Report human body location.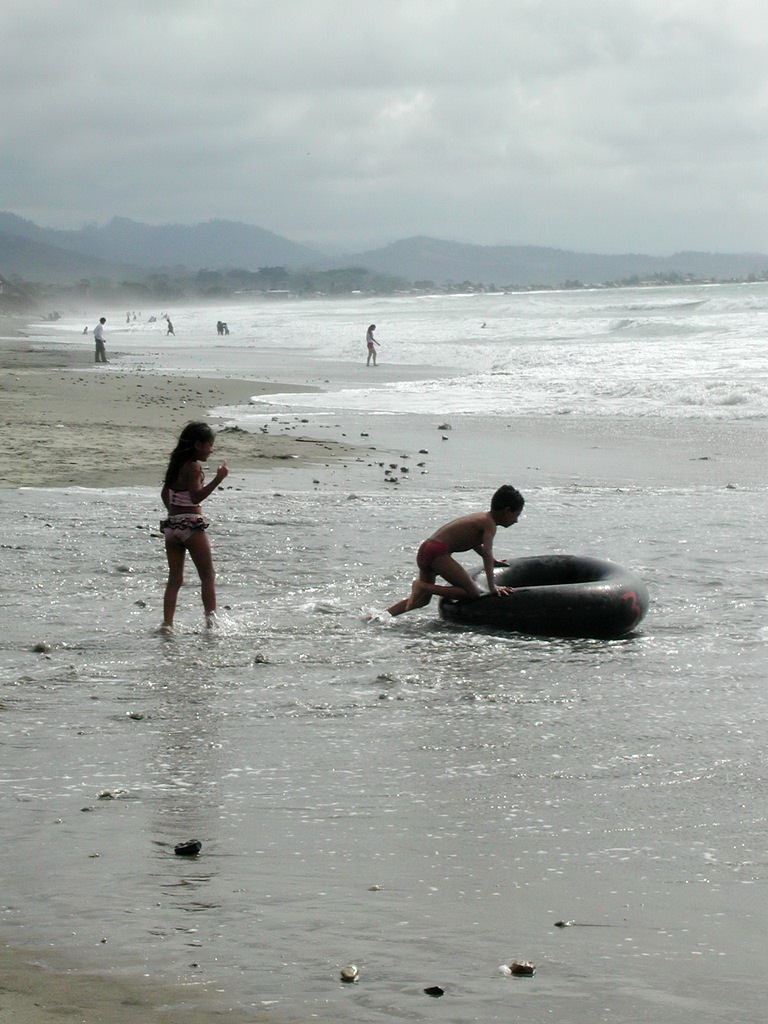
Report: locate(150, 421, 236, 635).
